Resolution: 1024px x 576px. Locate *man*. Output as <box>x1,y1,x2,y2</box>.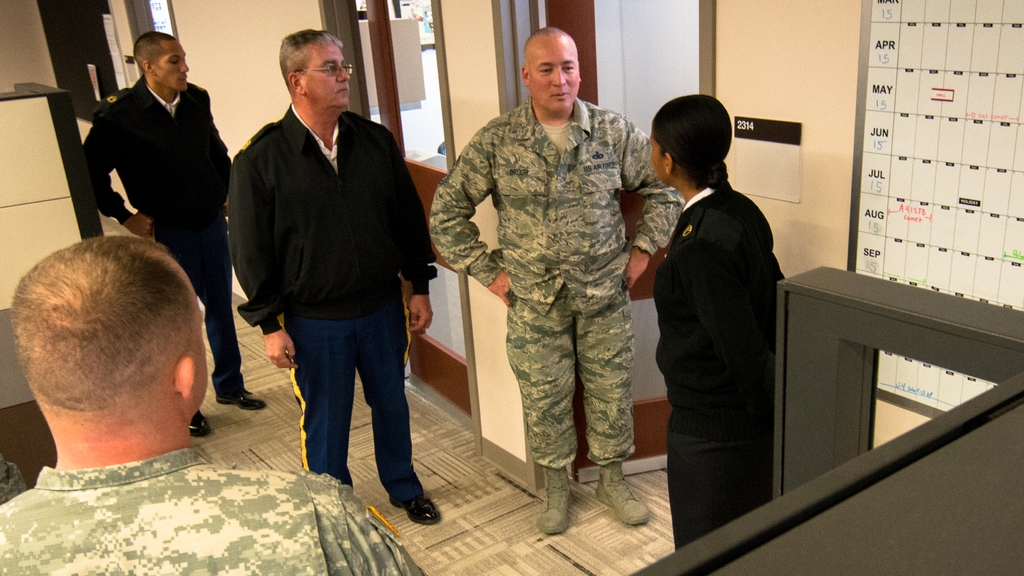
<box>215,33,433,497</box>.
